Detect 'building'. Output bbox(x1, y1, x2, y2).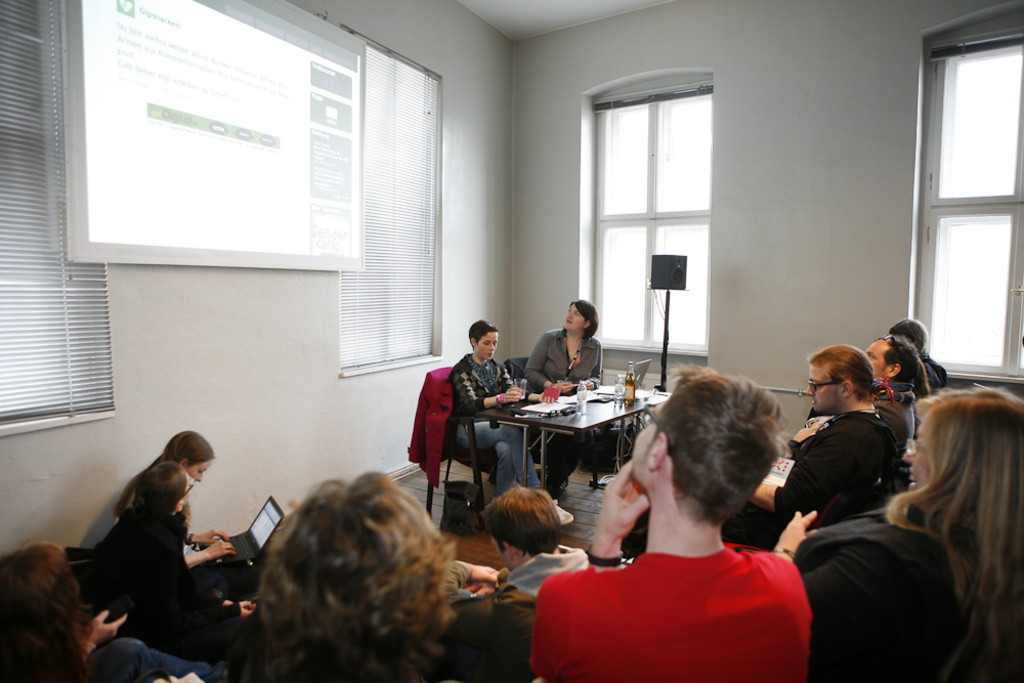
bbox(0, 0, 1020, 678).
